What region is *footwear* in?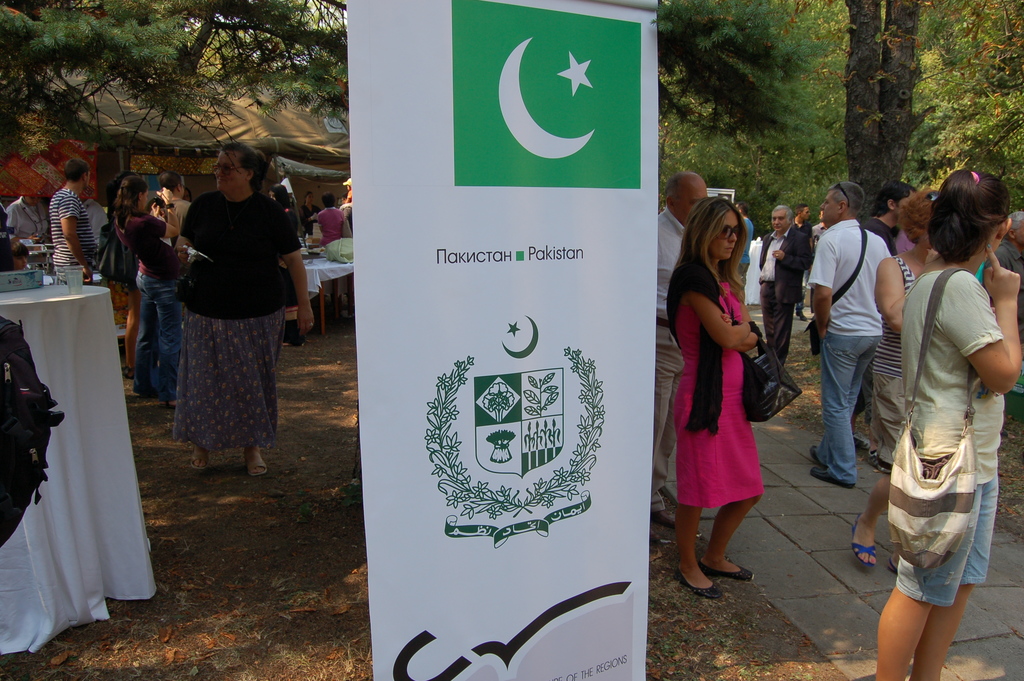
[left=850, top=523, right=877, bottom=573].
